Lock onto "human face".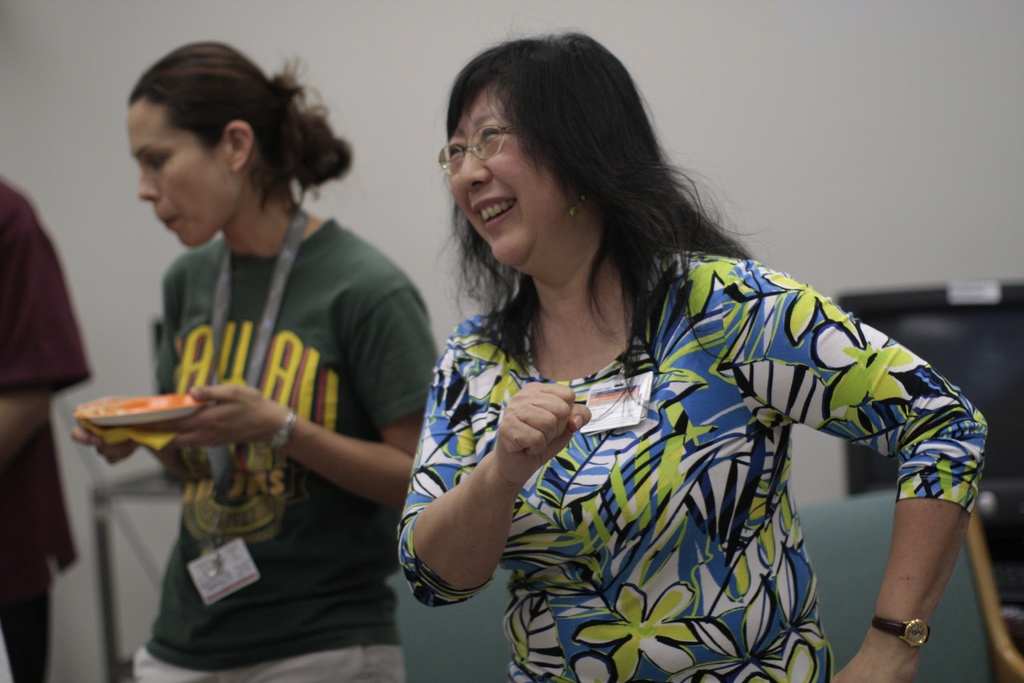
Locked: [133, 96, 228, 245].
